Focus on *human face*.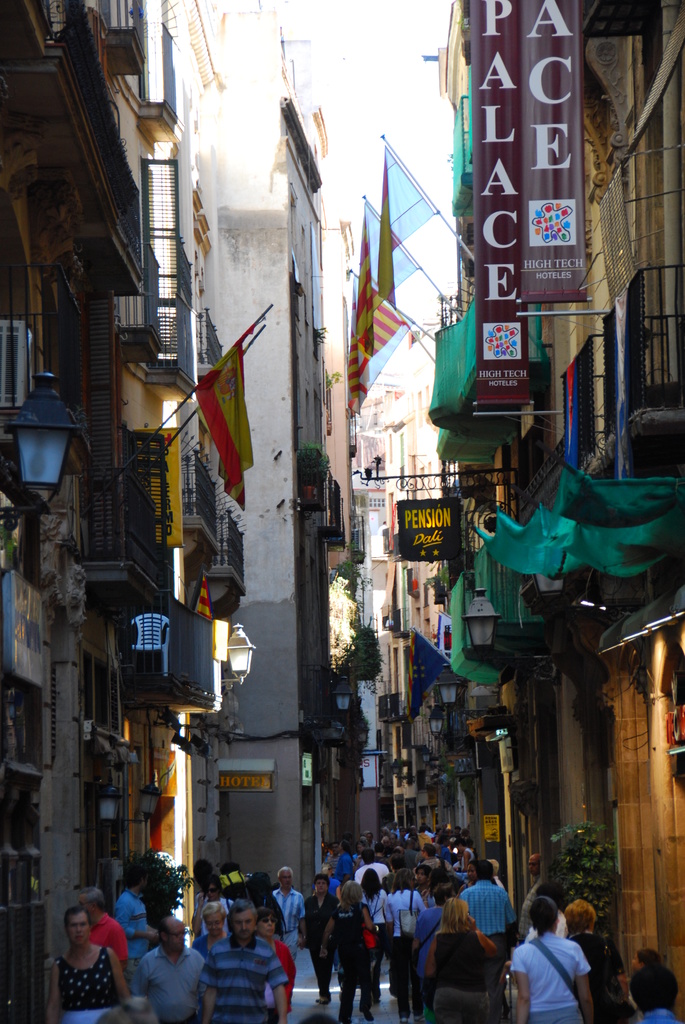
Focused at rect(330, 842, 337, 854).
